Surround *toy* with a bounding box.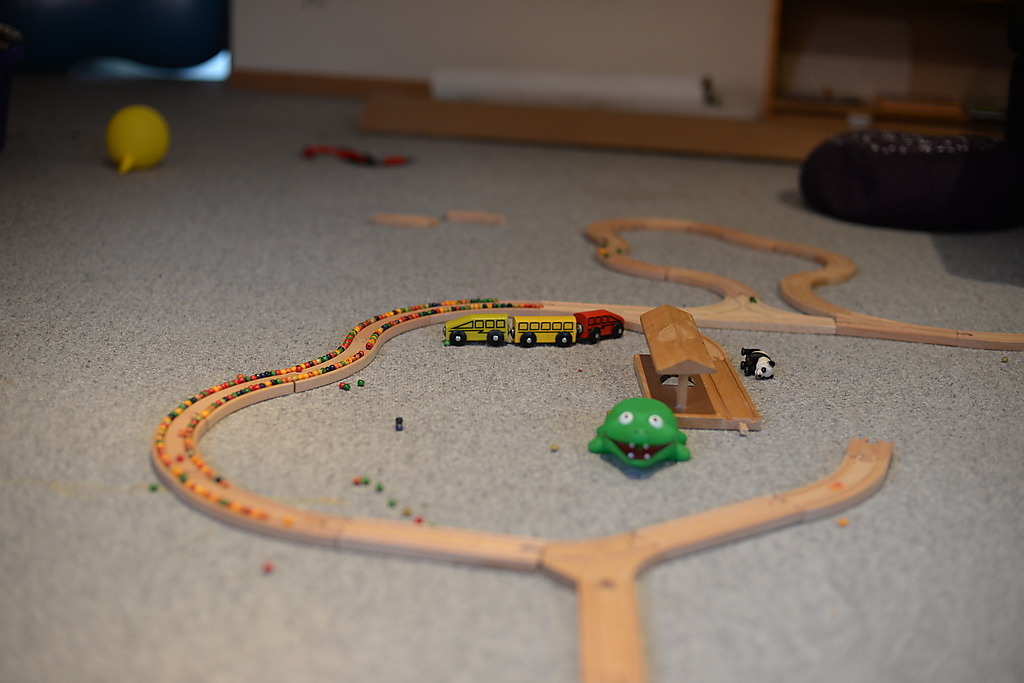
x1=726 y1=347 x2=786 y2=385.
